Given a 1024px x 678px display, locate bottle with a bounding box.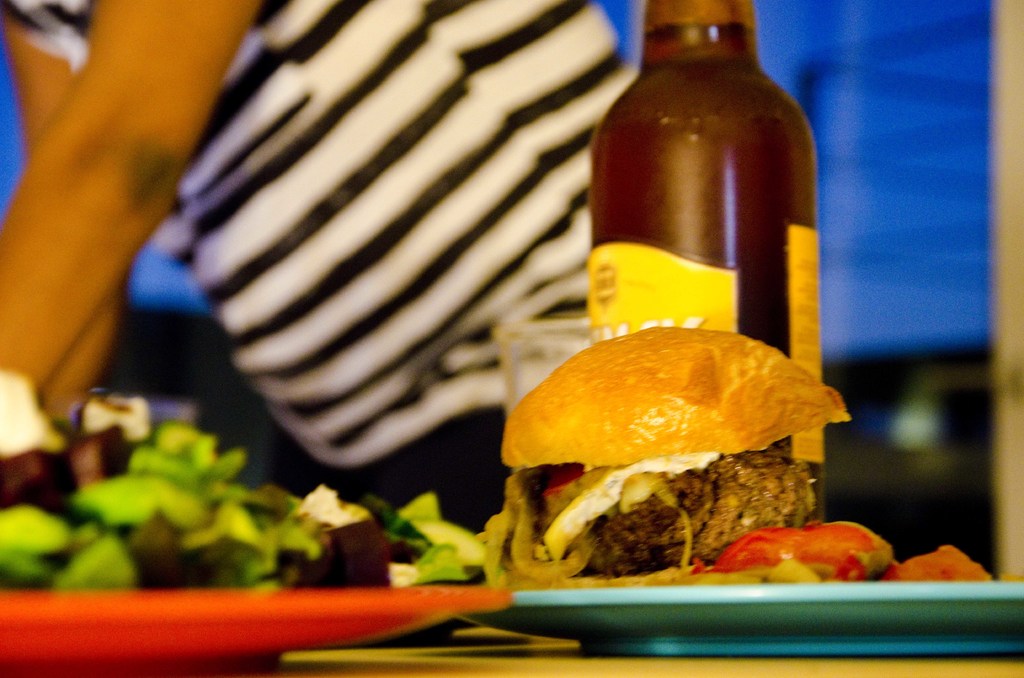
Located: x1=590 y1=0 x2=835 y2=519.
